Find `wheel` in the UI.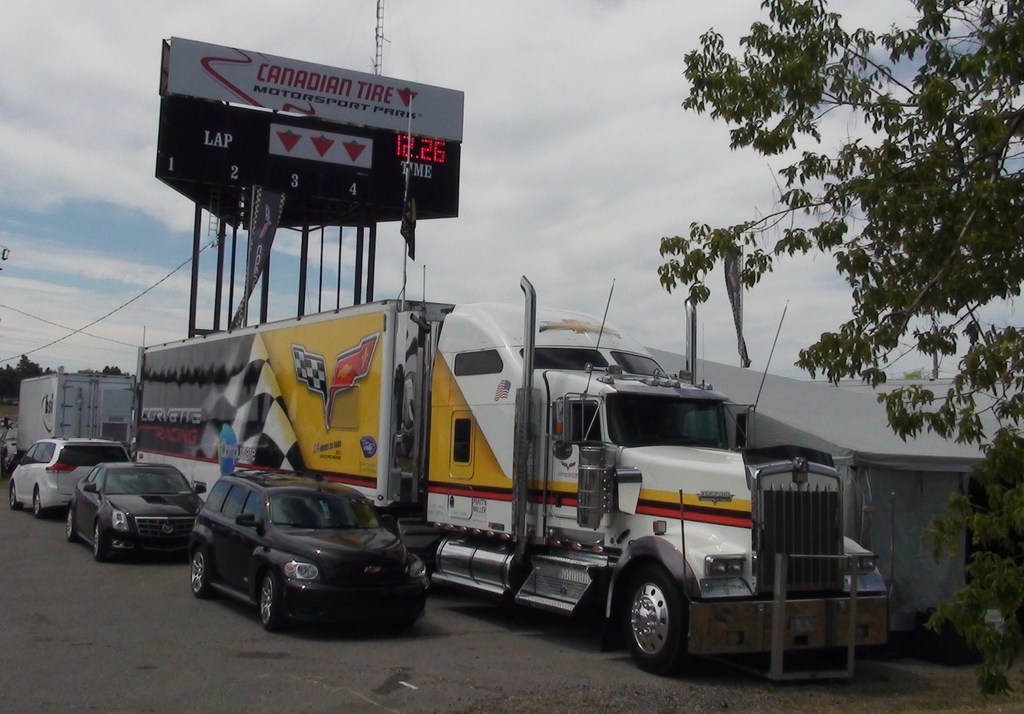
UI element at bbox(616, 576, 696, 671).
